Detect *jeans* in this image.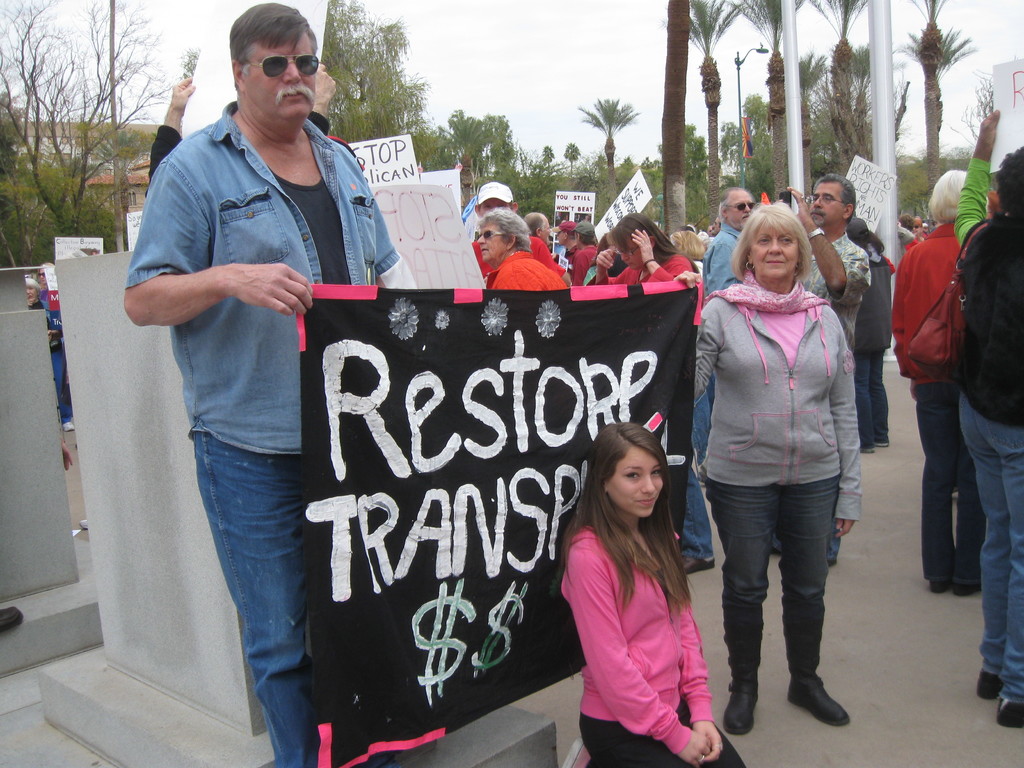
Detection: <region>962, 399, 1023, 685</region>.
